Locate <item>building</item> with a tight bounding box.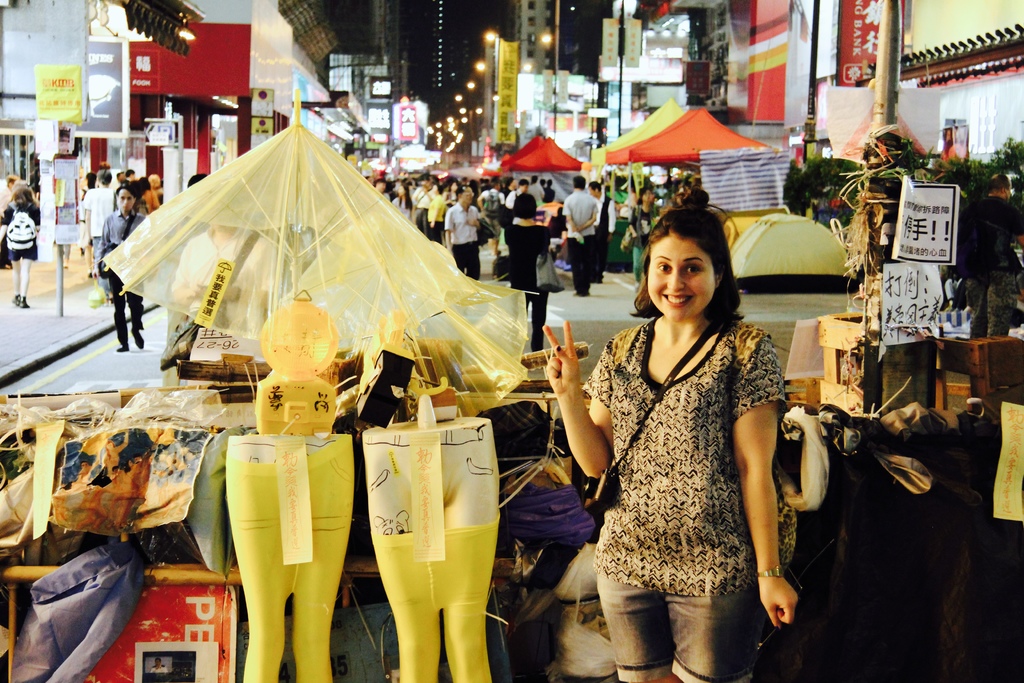
{"left": 597, "top": 0, "right": 758, "bottom": 208}.
